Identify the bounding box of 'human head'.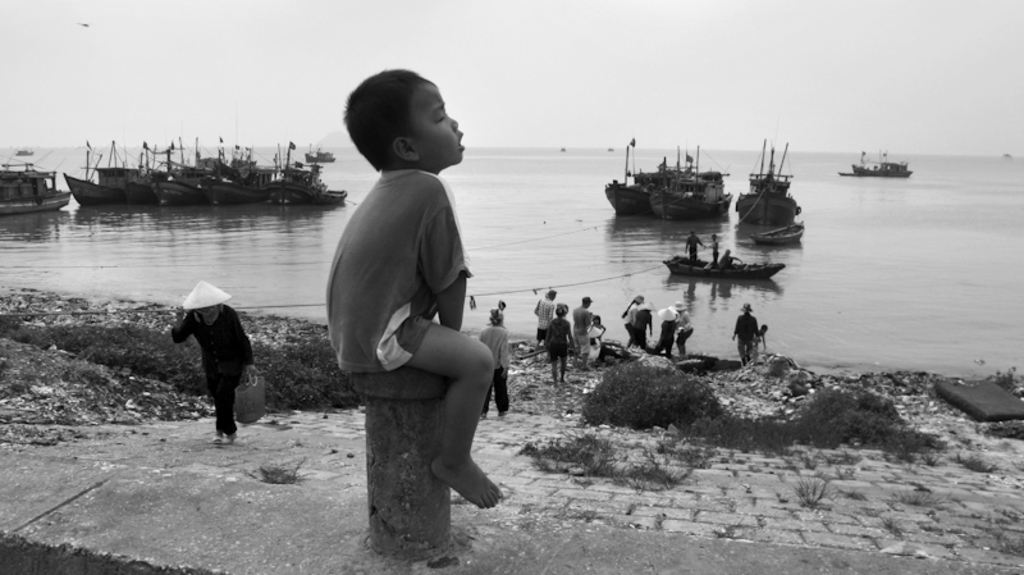
(x1=762, y1=324, x2=769, y2=336).
